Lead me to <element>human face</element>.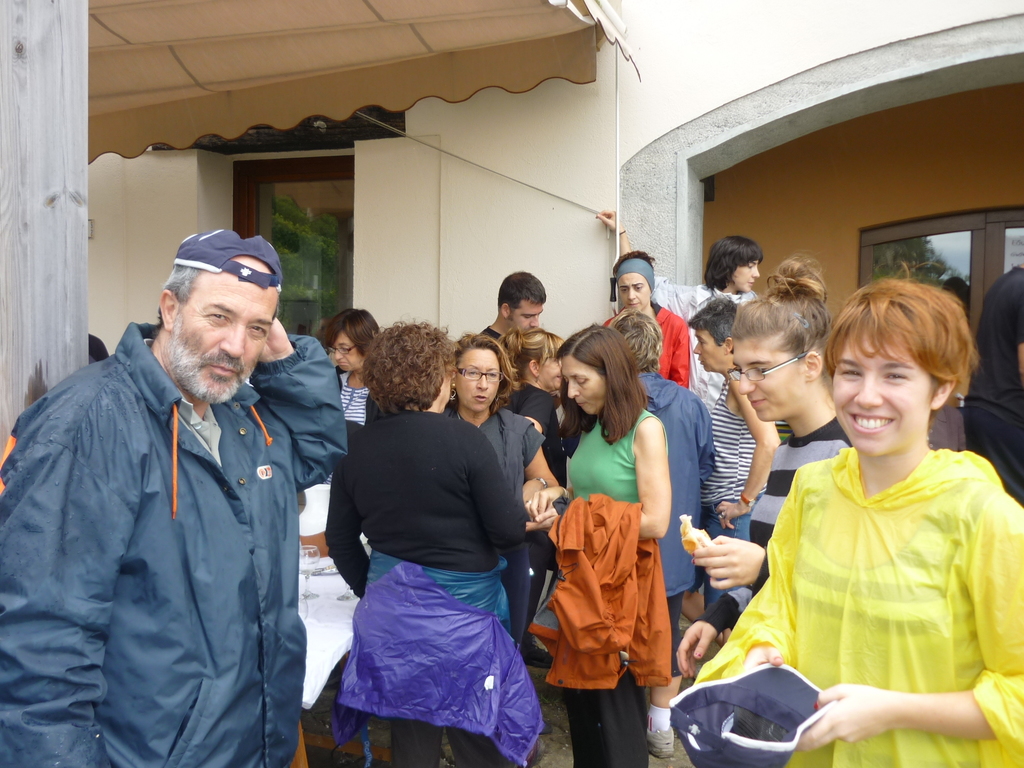
Lead to Rect(174, 255, 279, 404).
